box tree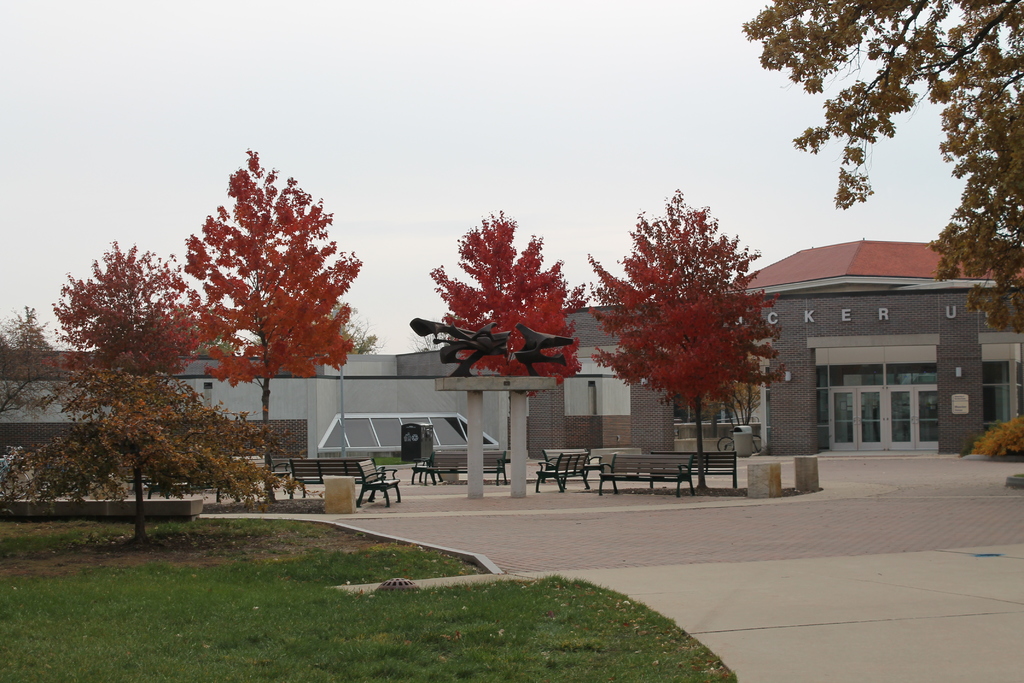
{"x1": 595, "y1": 176, "x2": 799, "y2": 477}
